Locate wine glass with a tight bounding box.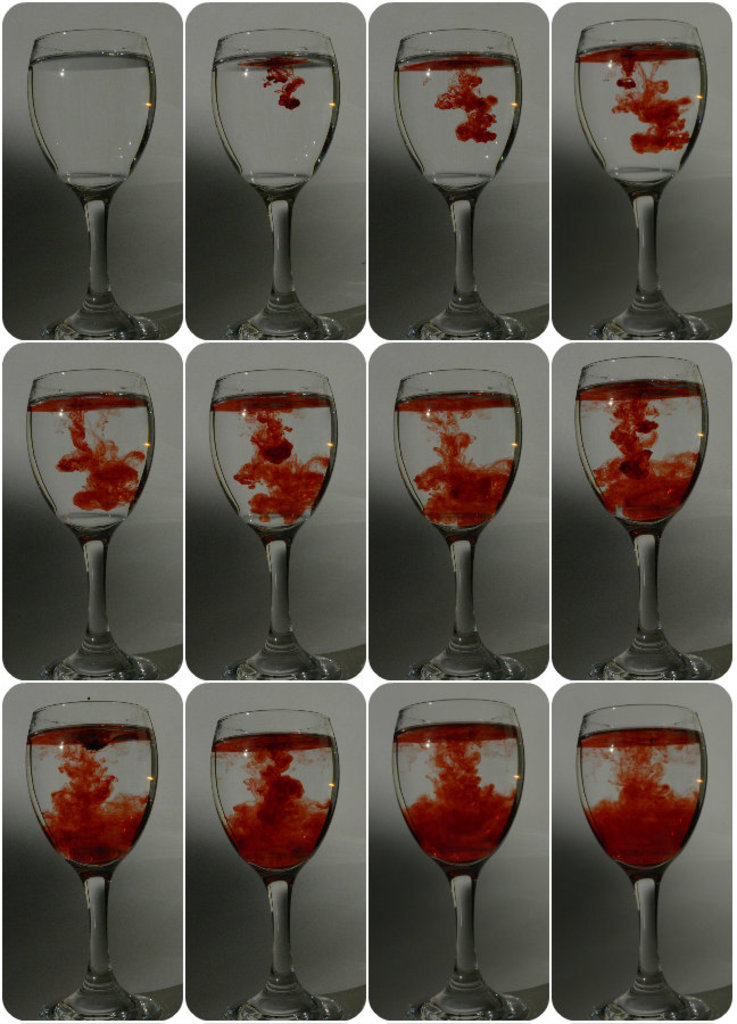
<region>27, 707, 159, 1021</region>.
